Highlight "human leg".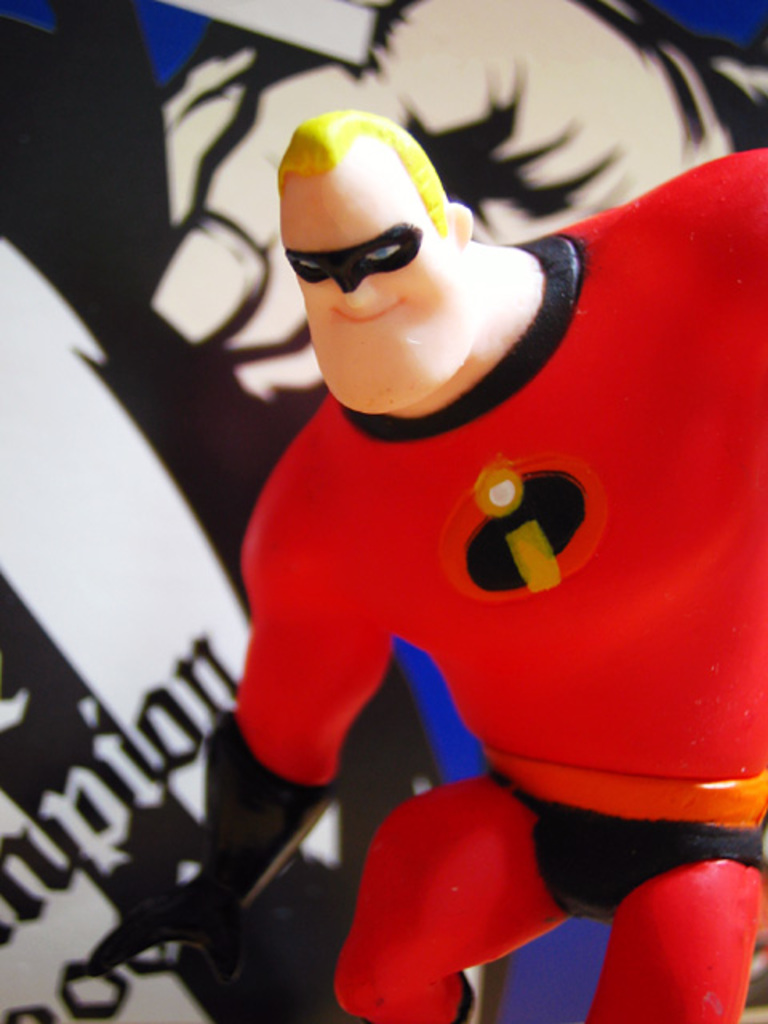
Highlighted region: {"x1": 317, "y1": 786, "x2": 566, "y2": 1022}.
